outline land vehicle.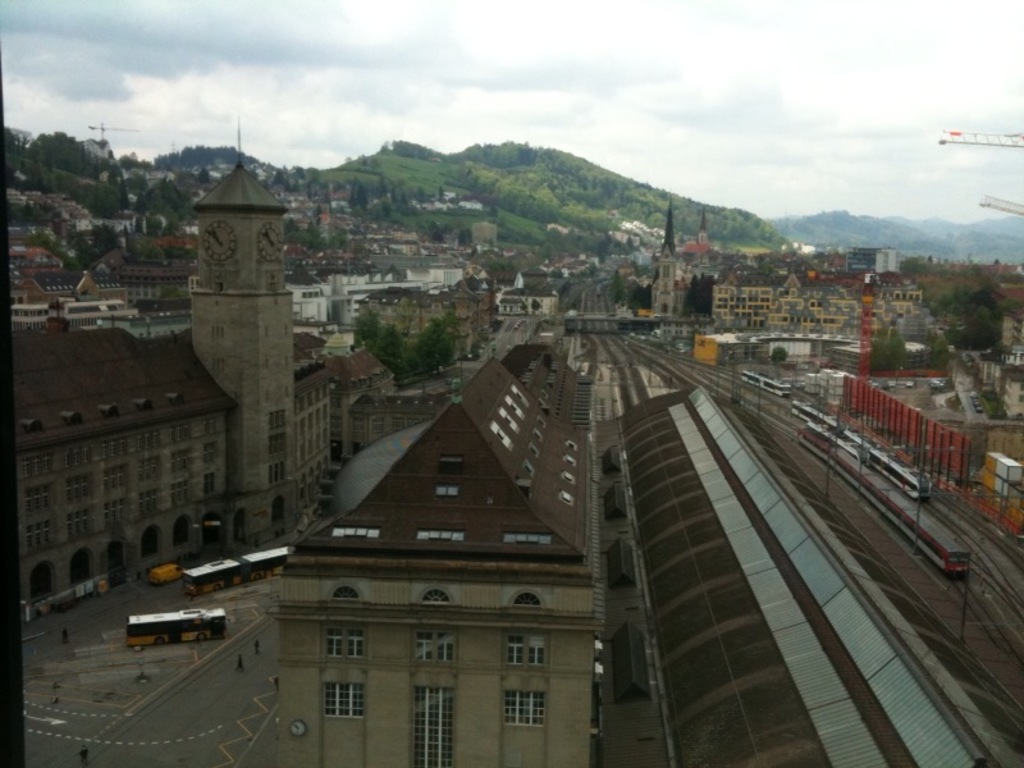
Outline: detection(739, 369, 796, 406).
